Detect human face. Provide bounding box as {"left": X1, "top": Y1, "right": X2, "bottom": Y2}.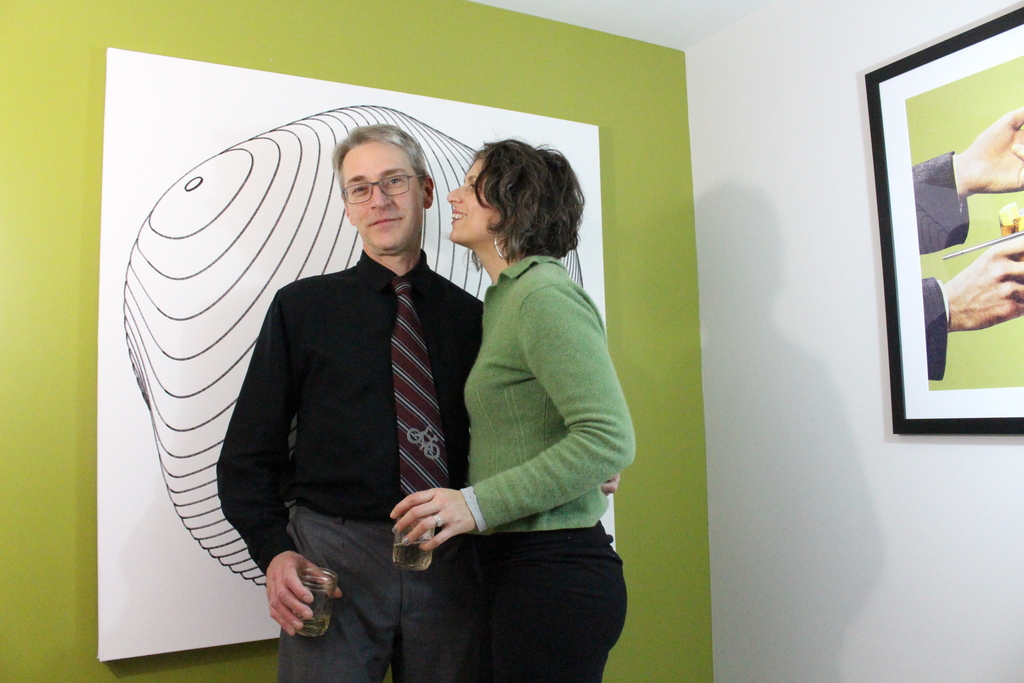
{"left": 339, "top": 138, "right": 428, "bottom": 255}.
